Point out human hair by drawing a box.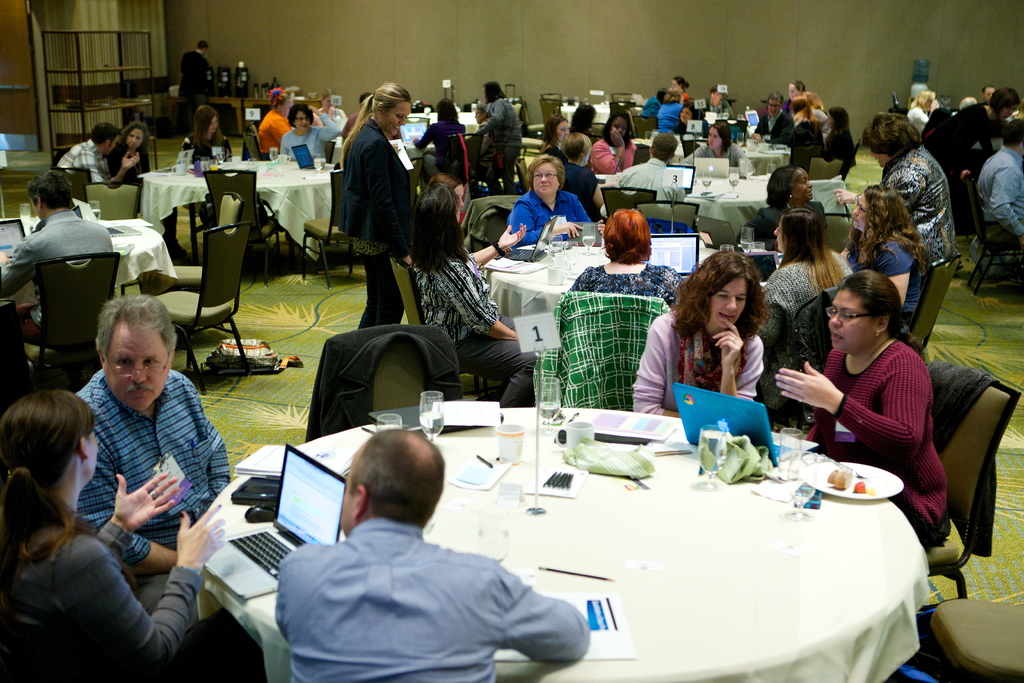
bbox=(95, 290, 179, 362).
